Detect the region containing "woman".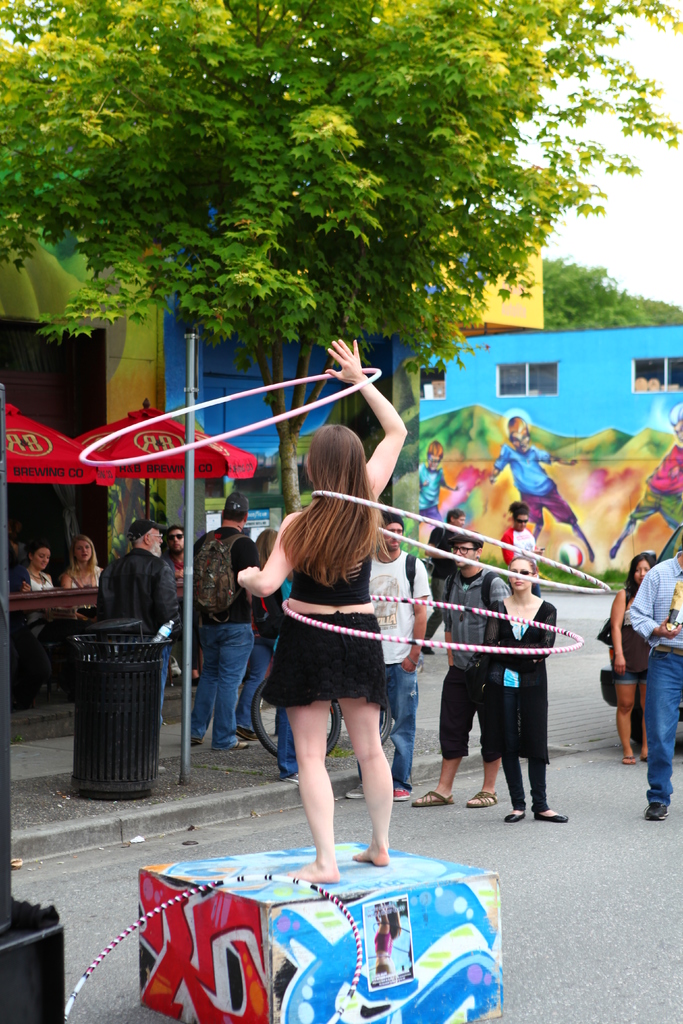
bbox=(58, 536, 102, 620).
